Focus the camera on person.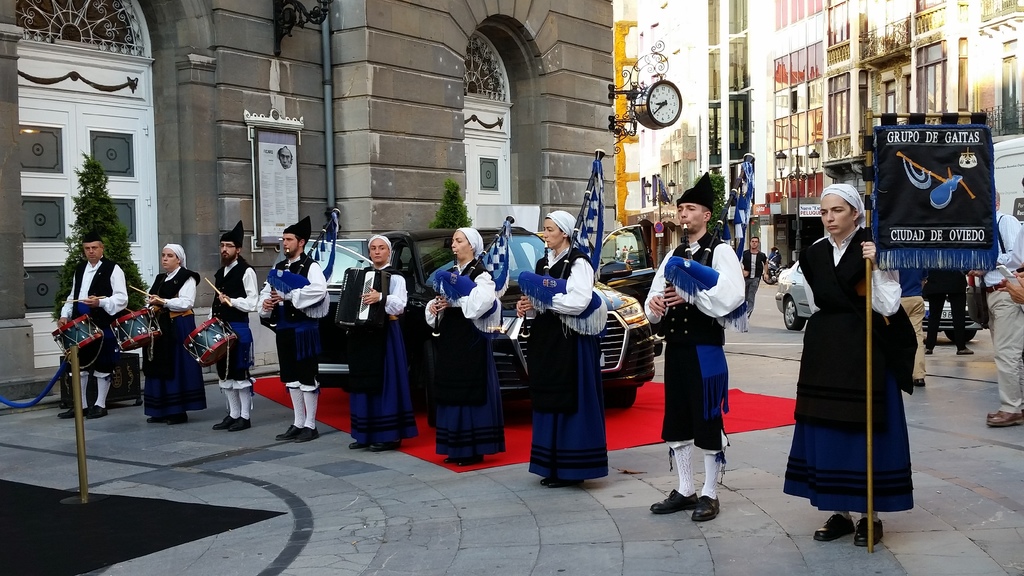
Focus region: x1=339, y1=229, x2=415, y2=451.
